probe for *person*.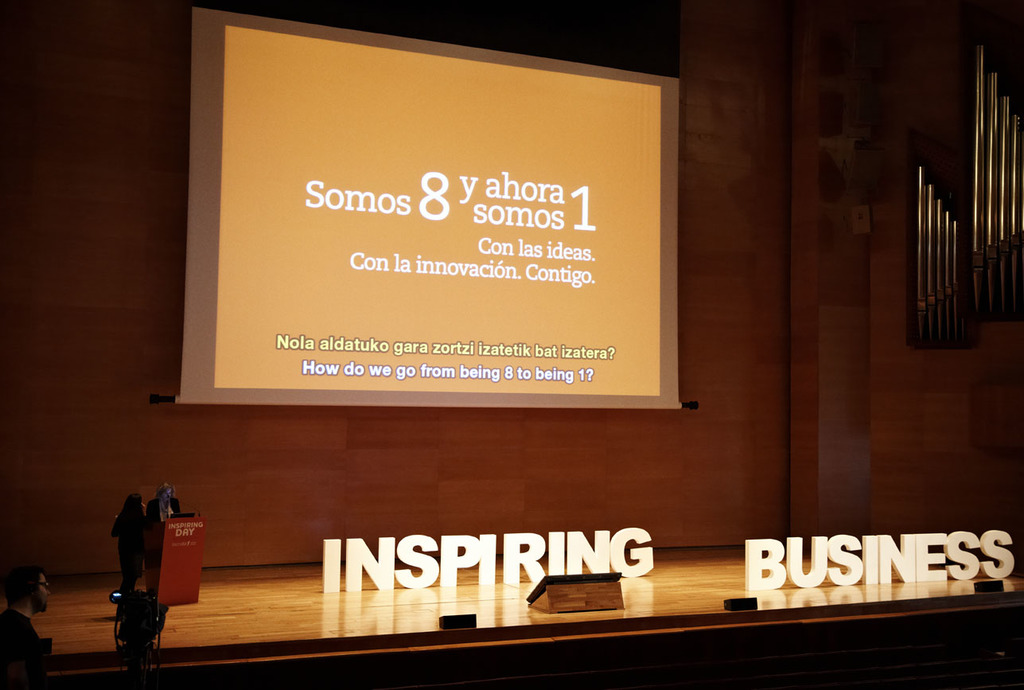
Probe result: x1=0, y1=567, x2=55, y2=689.
